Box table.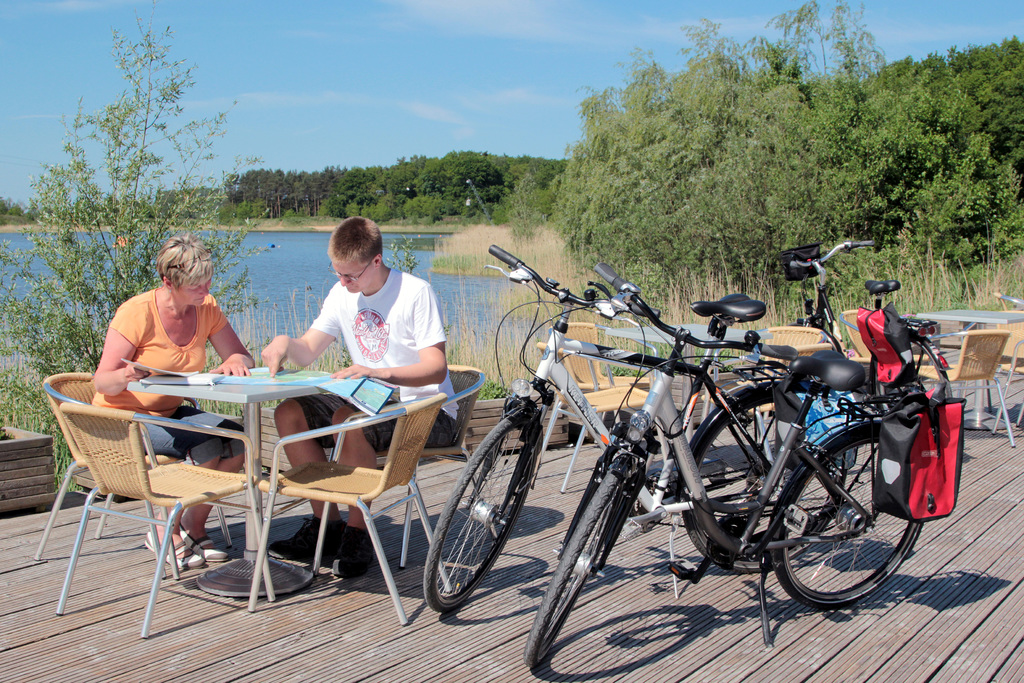
{"x1": 44, "y1": 381, "x2": 460, "y2": 604}.
